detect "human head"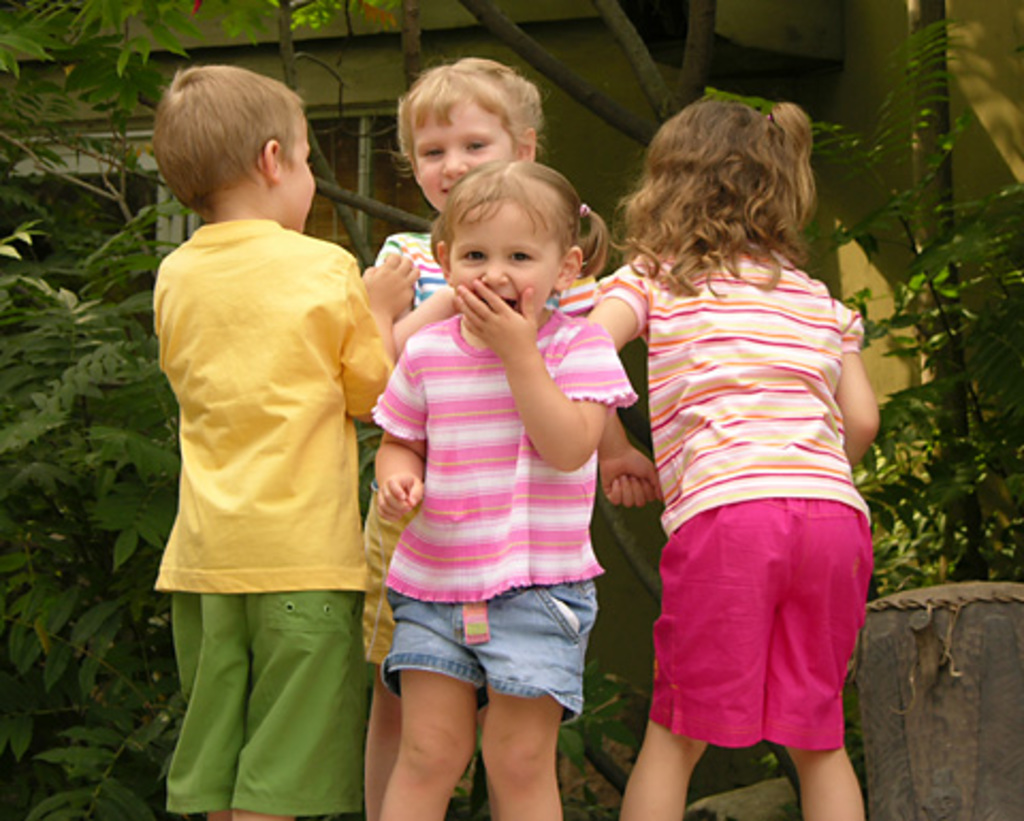
431,160,587,324
